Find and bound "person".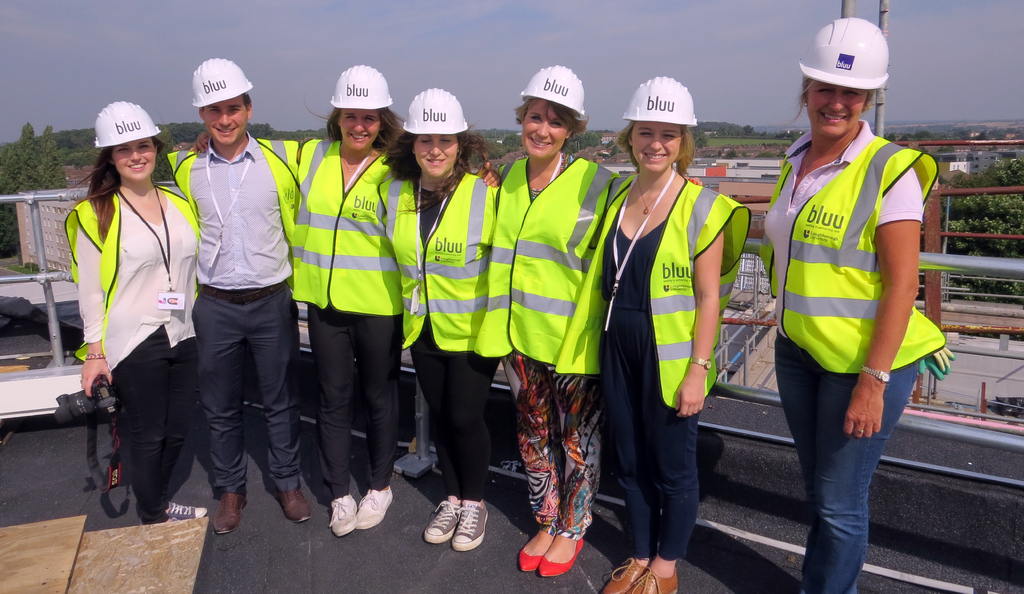
Bound: <region>755, 11, 952, 593</region>.
